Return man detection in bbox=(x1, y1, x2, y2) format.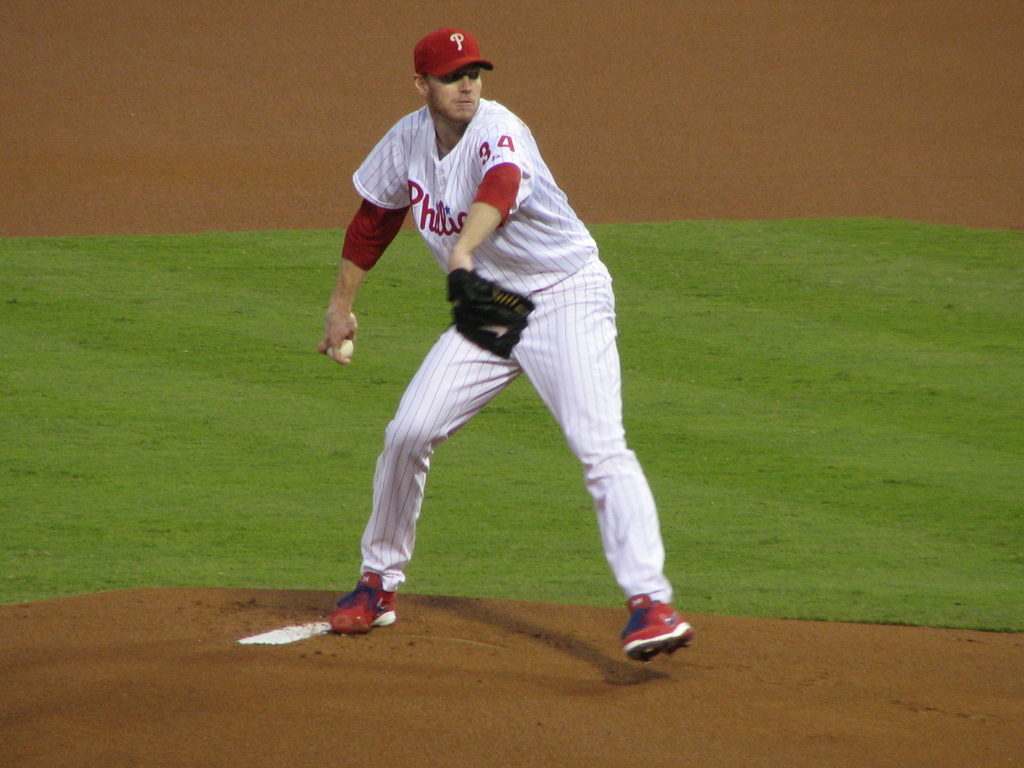
bbox=(321, 26, 697, 660).
